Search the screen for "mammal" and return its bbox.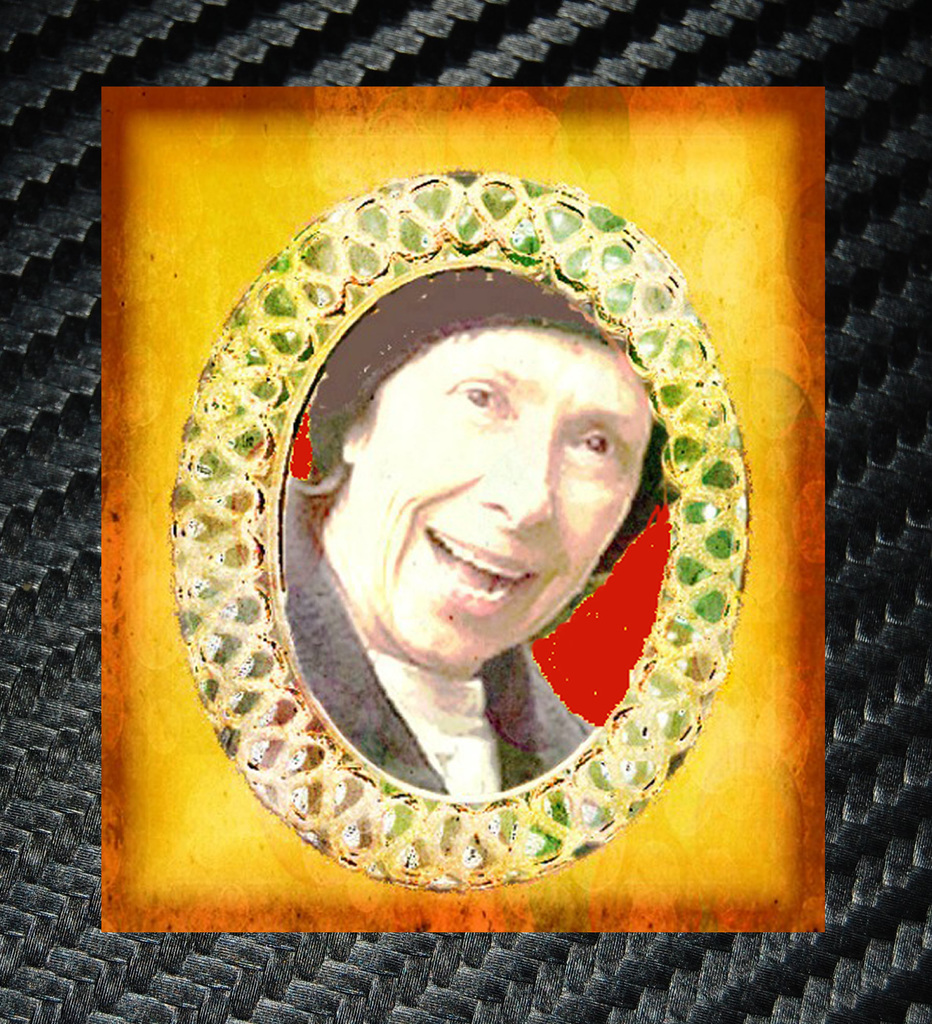
Found: 284,292,674,812.
